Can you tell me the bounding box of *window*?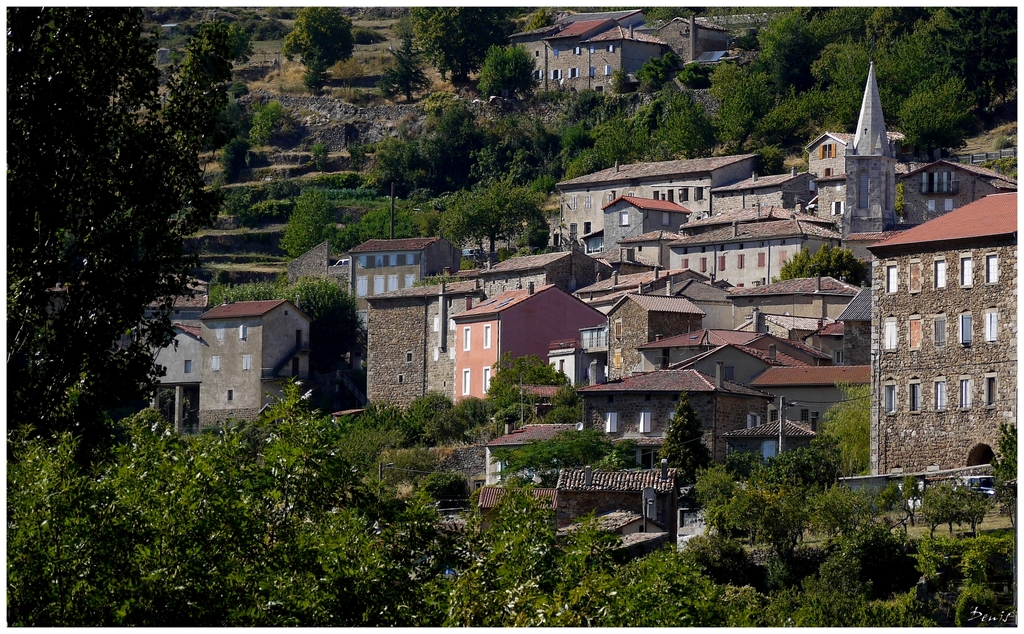
(905,262,922,296).
